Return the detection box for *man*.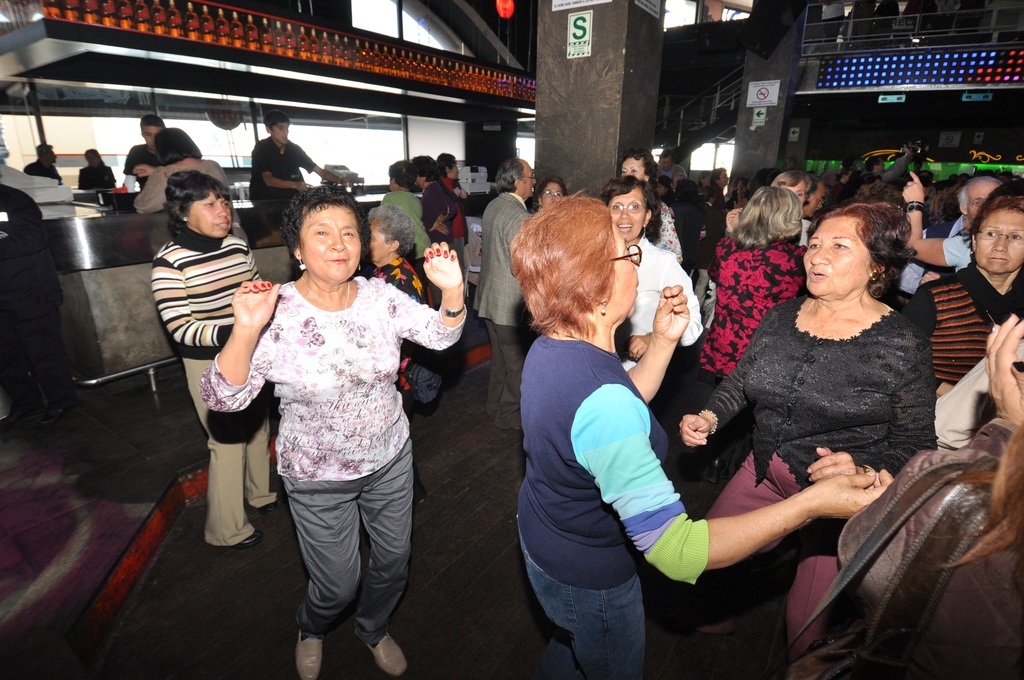
26, 145, 64, 184.
